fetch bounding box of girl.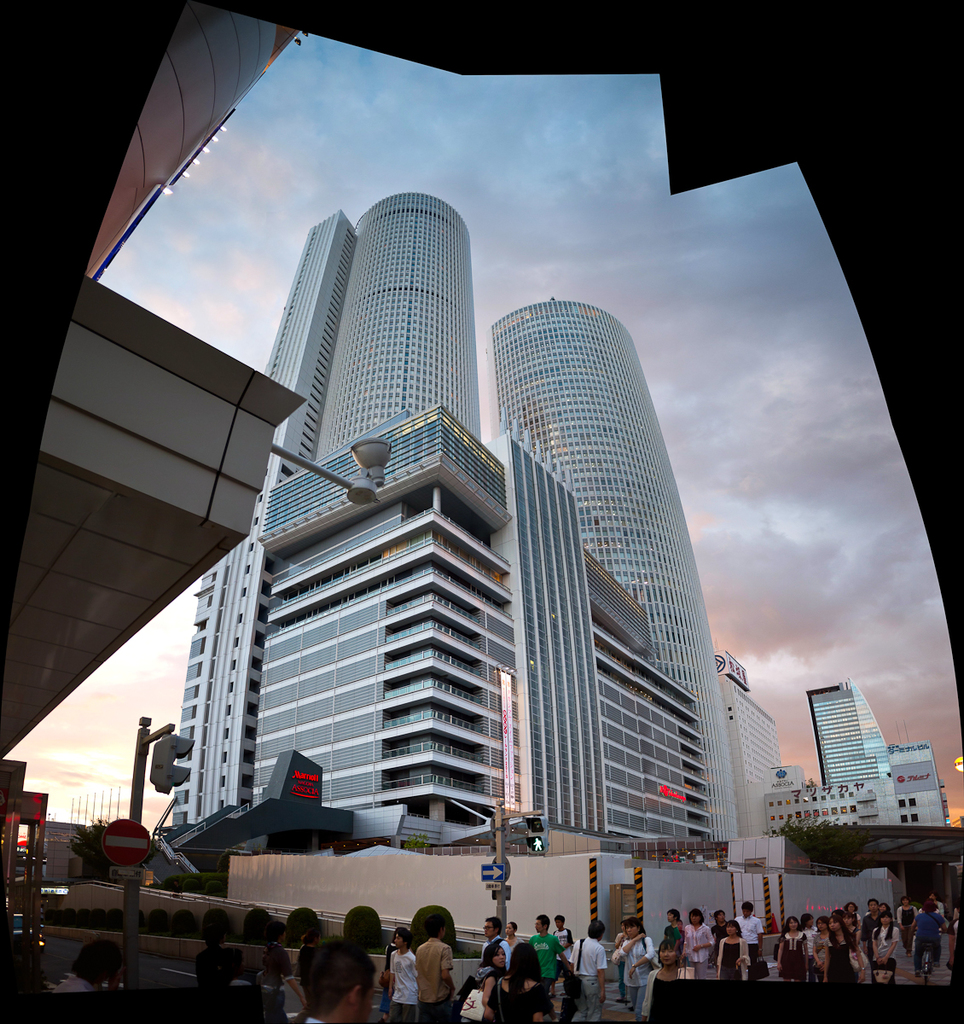
Bbox: (left=717, top=917, right=752, bottom=984).
